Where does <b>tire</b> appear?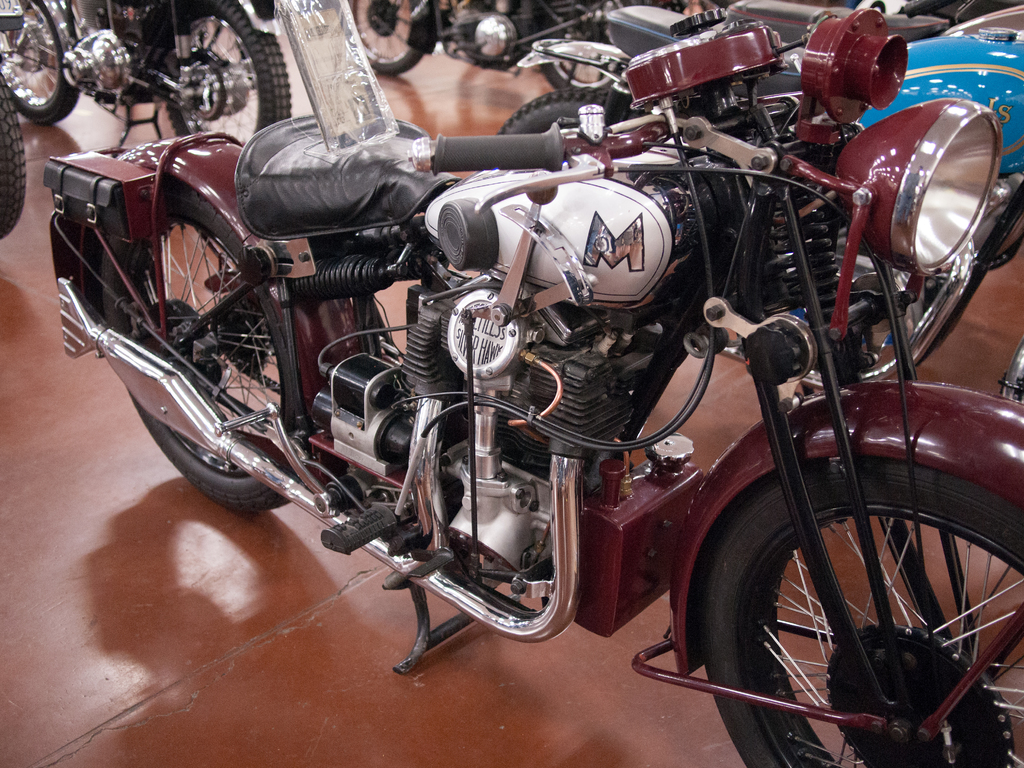
Appears at 157, 0, 294, 164.
